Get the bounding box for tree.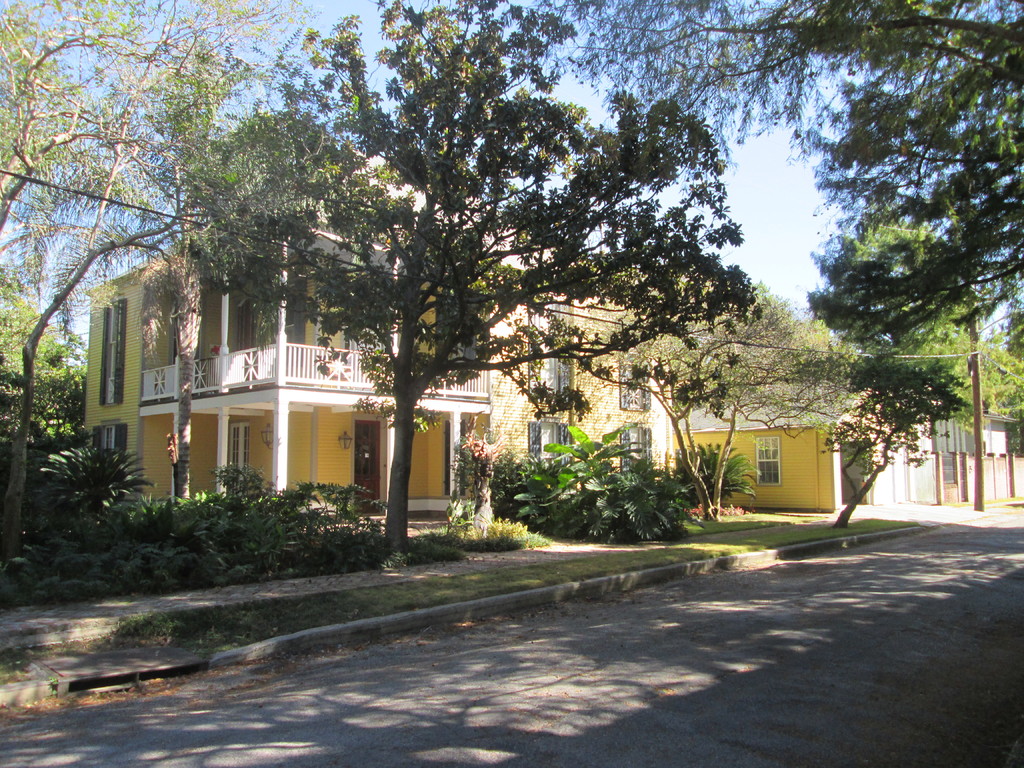
{"x1": 588, "y1": 308, "x2": 765, "y2": 516}.
